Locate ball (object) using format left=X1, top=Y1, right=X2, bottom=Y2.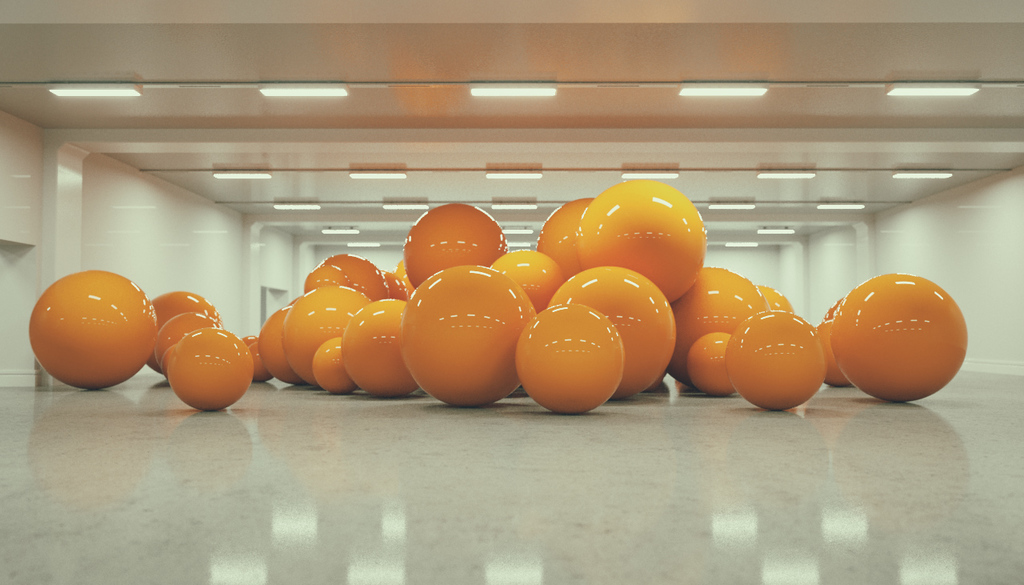
left=32, top=270, right=160, bottom=388.
